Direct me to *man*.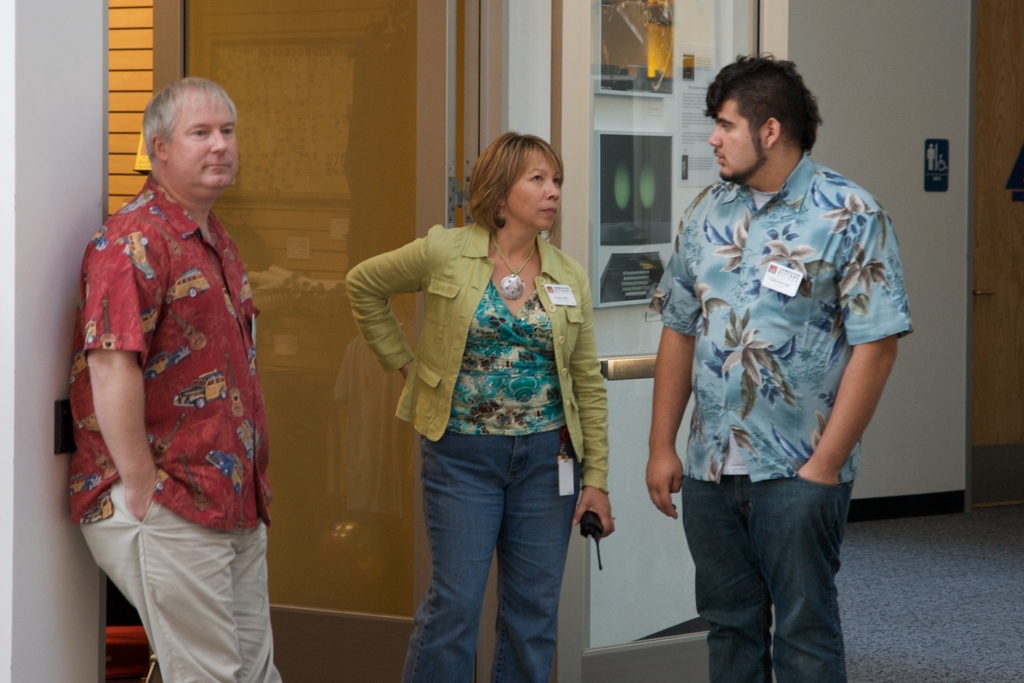
Direction: crop(641, 35, 906, 639).
